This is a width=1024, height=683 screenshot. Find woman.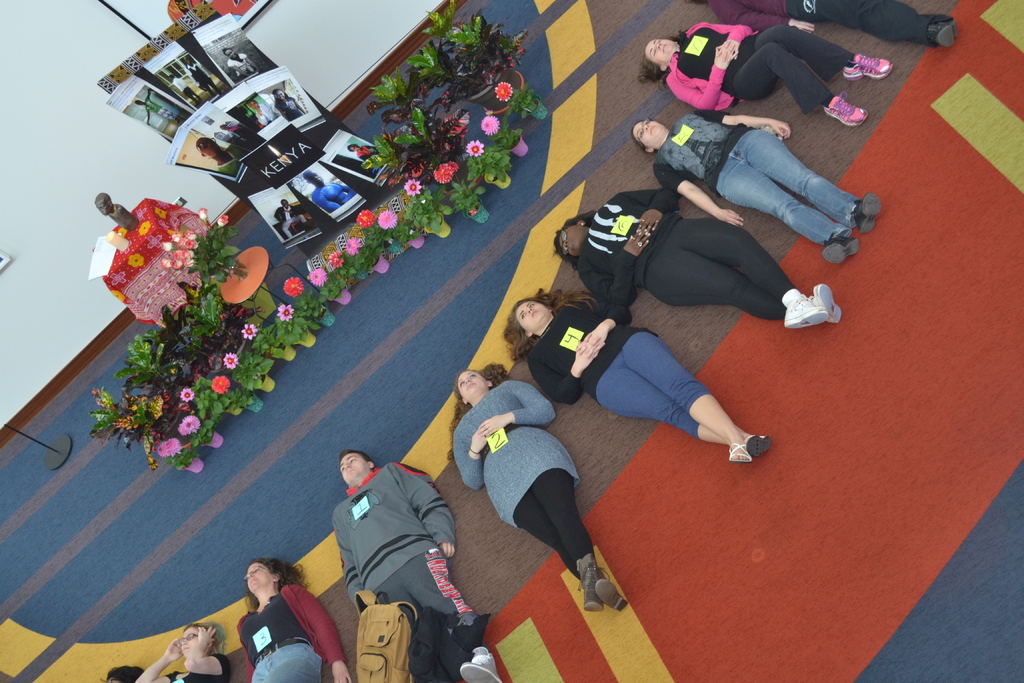
Bounding box: 634/114/881/270.
